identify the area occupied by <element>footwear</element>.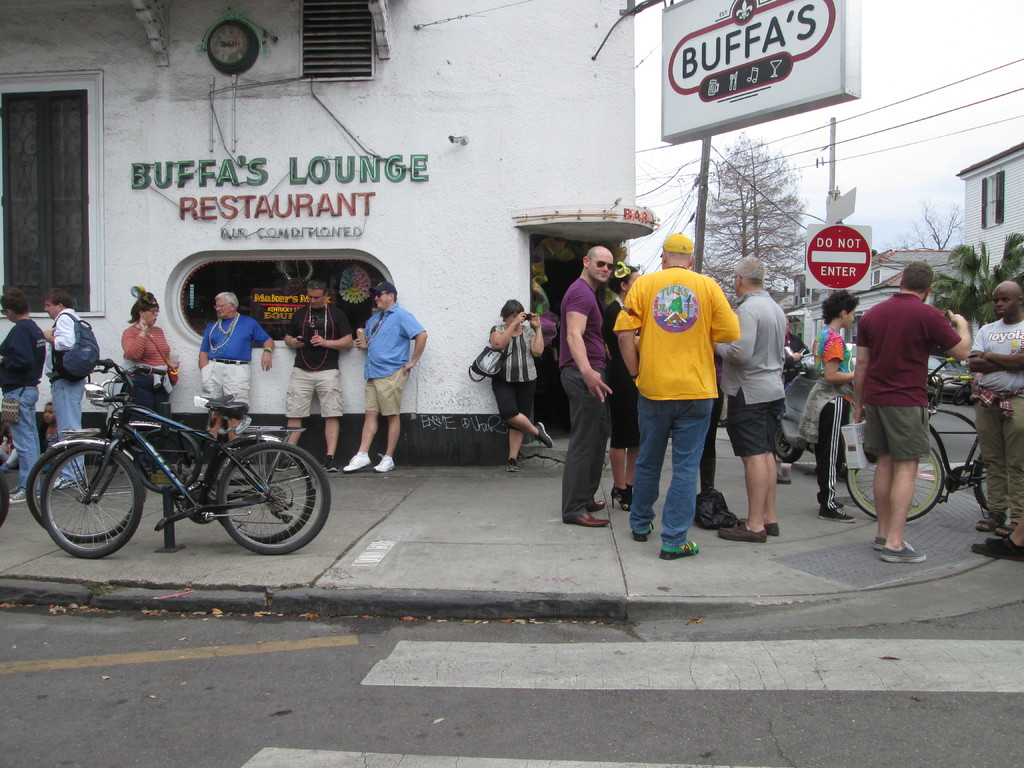
Area: left=993, top=517, right=1007, bottom=532.
